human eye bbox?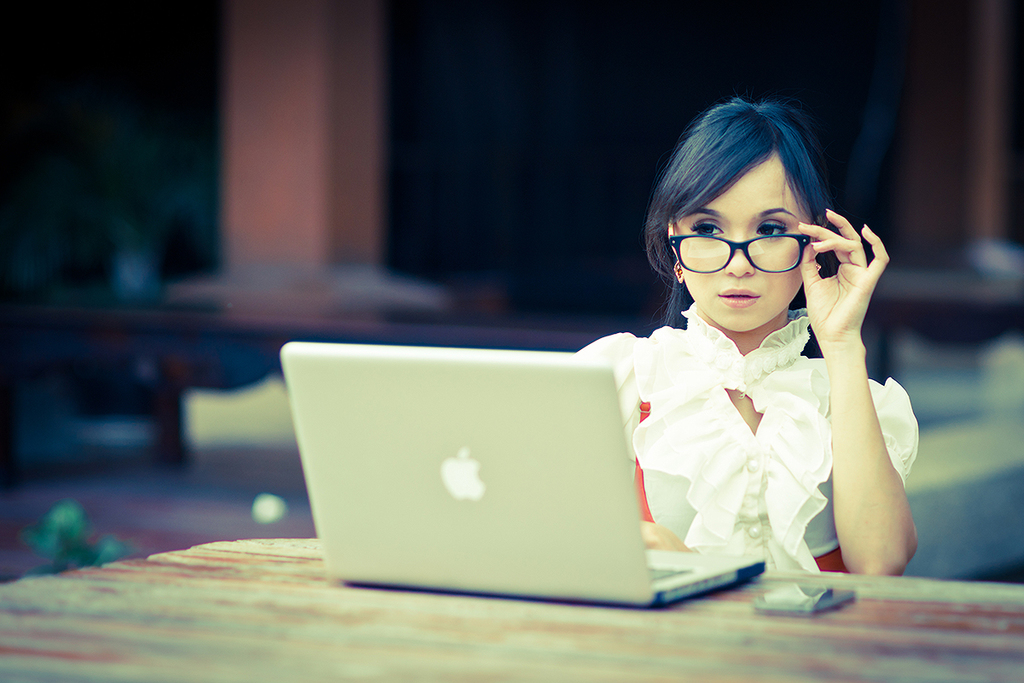
pyautogui.locateOnScreen(684, 215, 725, 239)
